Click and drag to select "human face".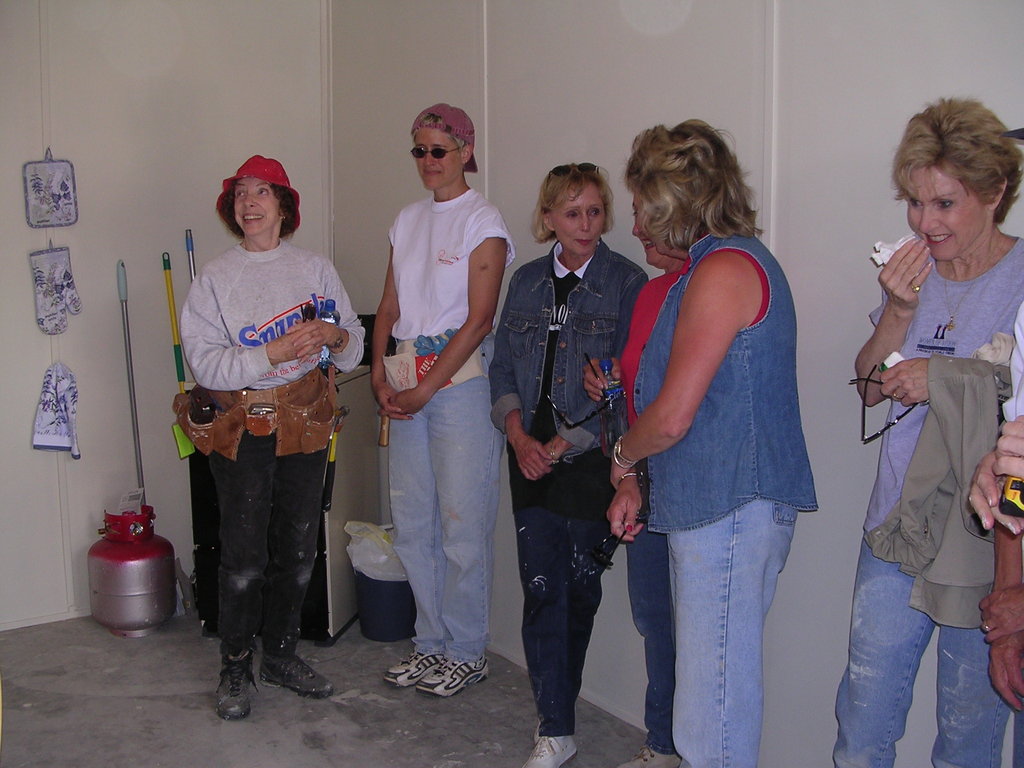
Selection: 235/179/280/237.
